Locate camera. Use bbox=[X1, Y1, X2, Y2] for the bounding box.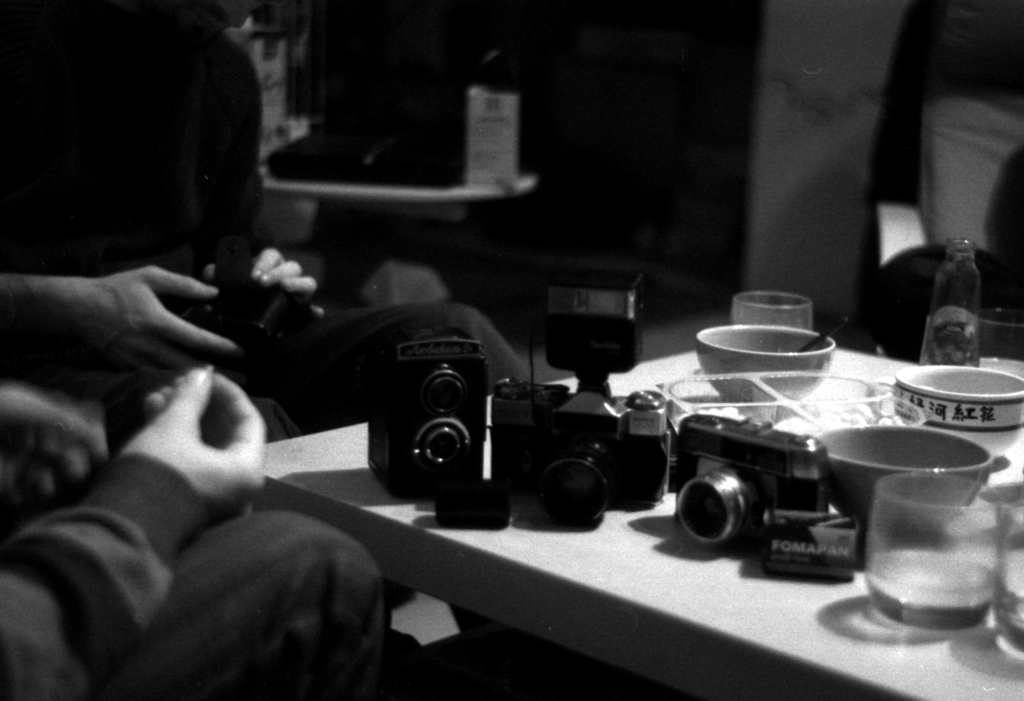
bbox=[492, 275, 689, 530].
